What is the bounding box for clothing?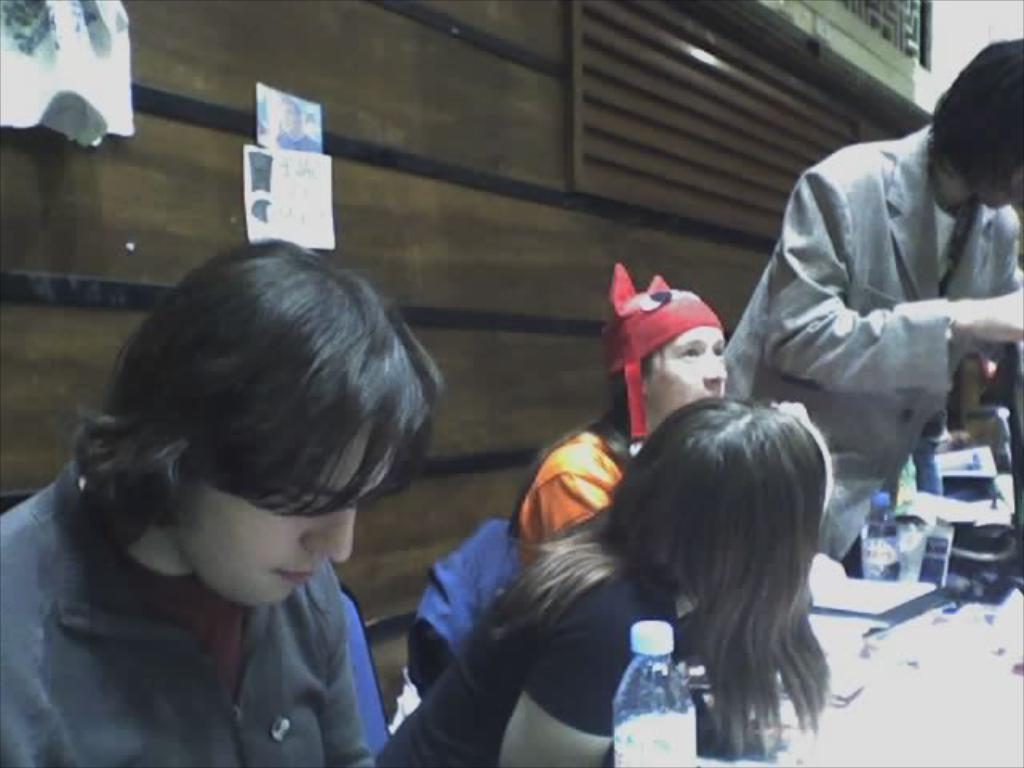
{"x1": 512, "y1": 416, "x2": 653, "y2": 571}.
